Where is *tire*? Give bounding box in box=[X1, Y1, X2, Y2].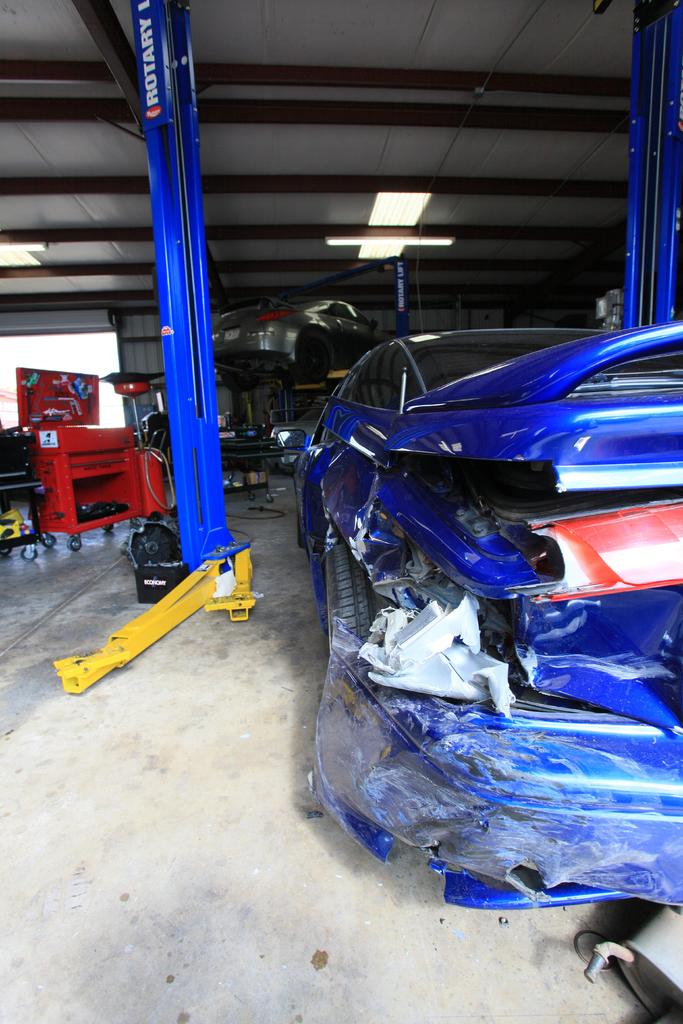
box=[144, 541, 158, 556].
